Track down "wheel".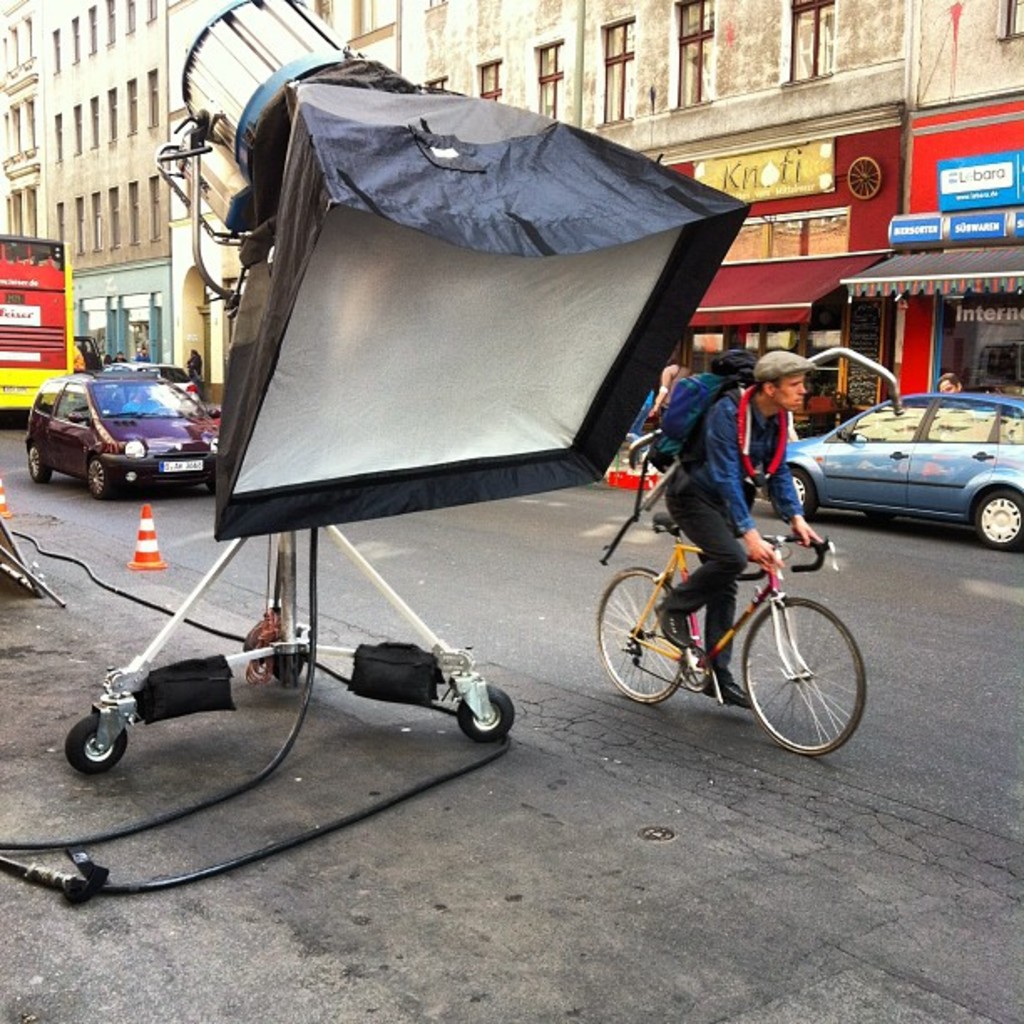
Tracked to x1=65 y1=713 x2=127 y2=773.
